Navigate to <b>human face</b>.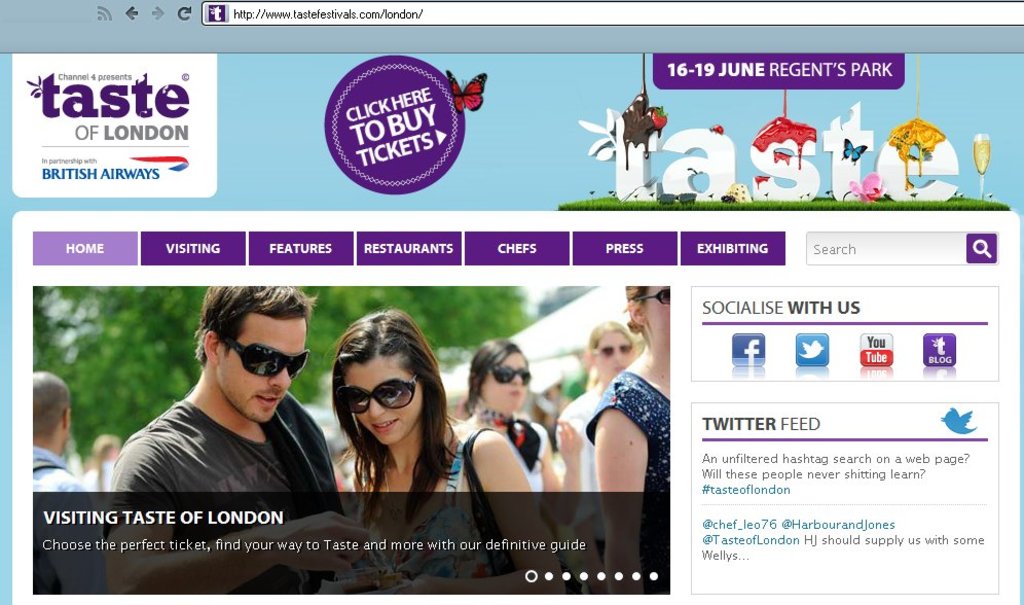
Navigation target: <bbox>480, 346, 529, 407</bbox>.
